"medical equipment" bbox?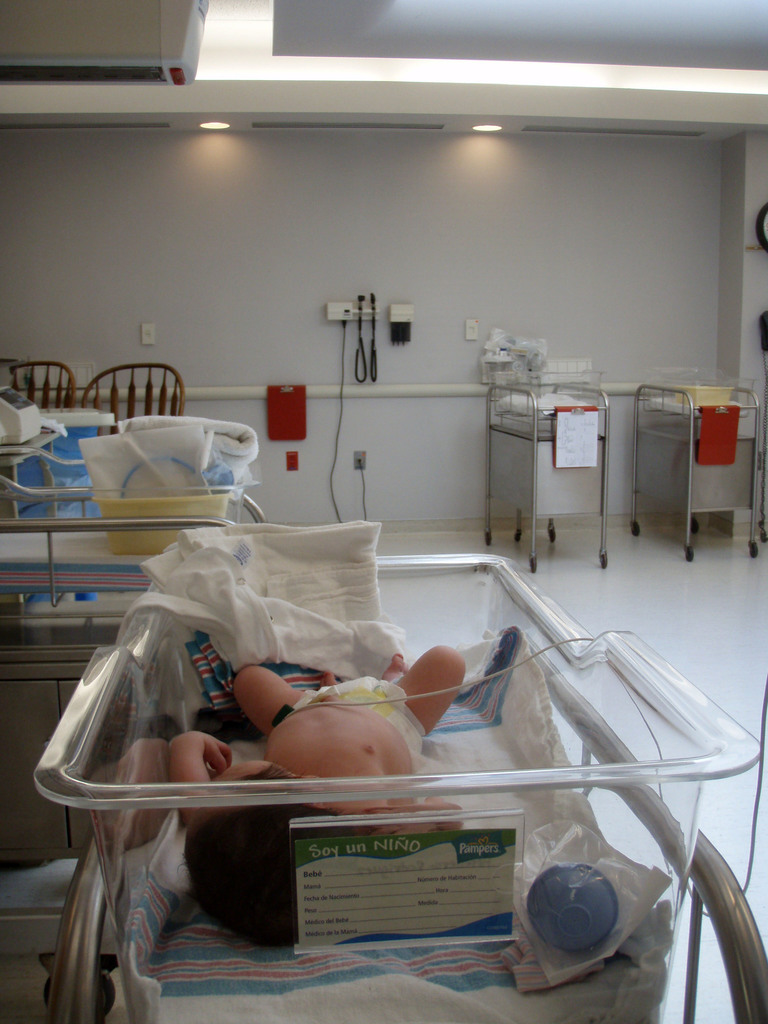
detection(0, 386, 38, 447)
